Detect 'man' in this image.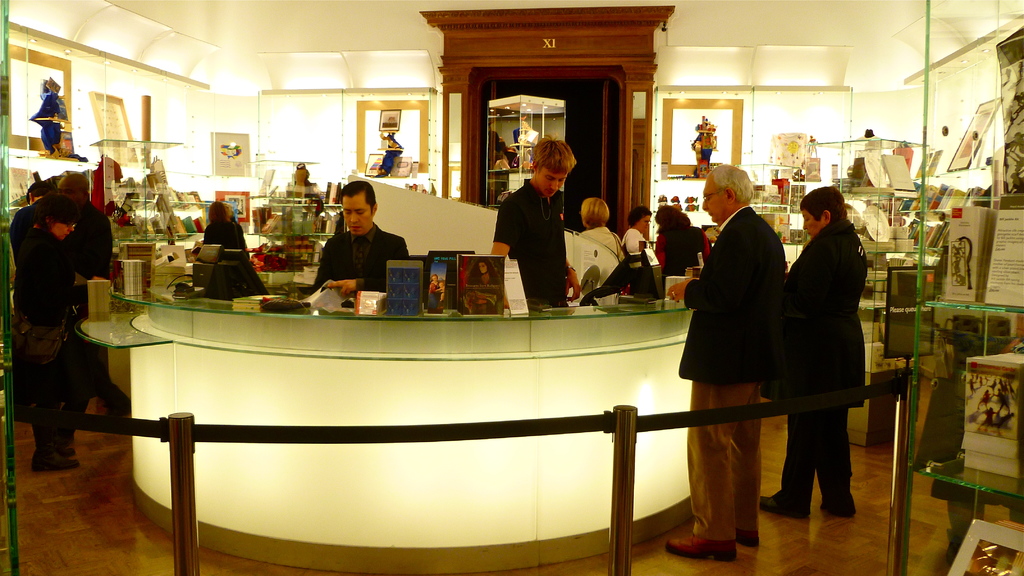
Detection: (left=308, top=179, right=415, bottom=304).
